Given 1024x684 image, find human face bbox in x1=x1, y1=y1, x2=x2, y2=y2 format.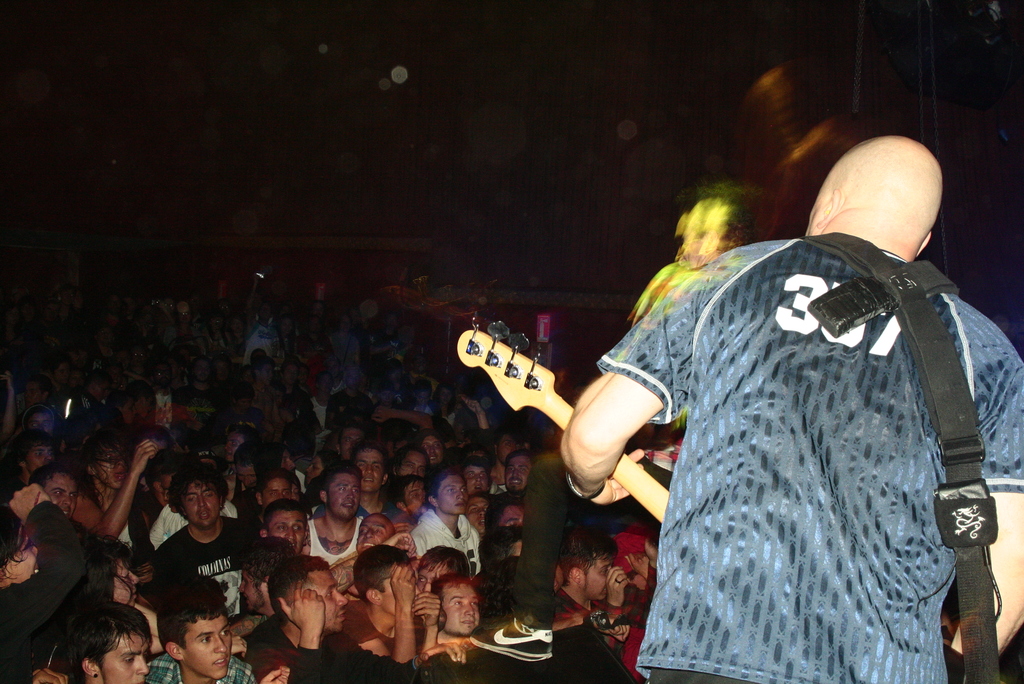
x1=28, y1=412, x2=50, y2=432.
